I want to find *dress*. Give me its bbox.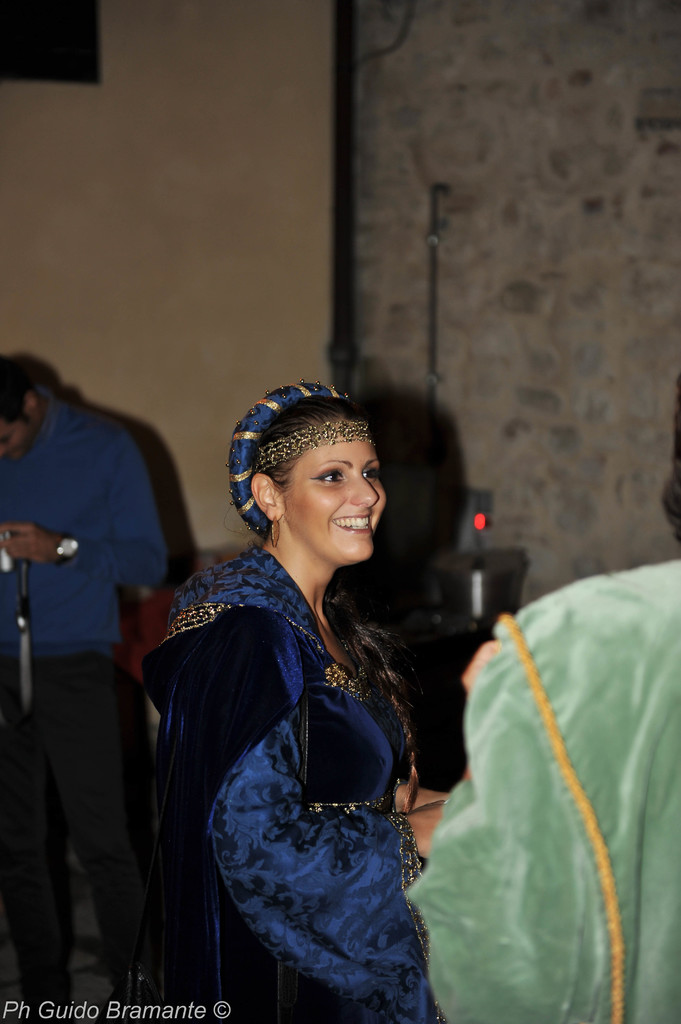
156 525 447 1001.
